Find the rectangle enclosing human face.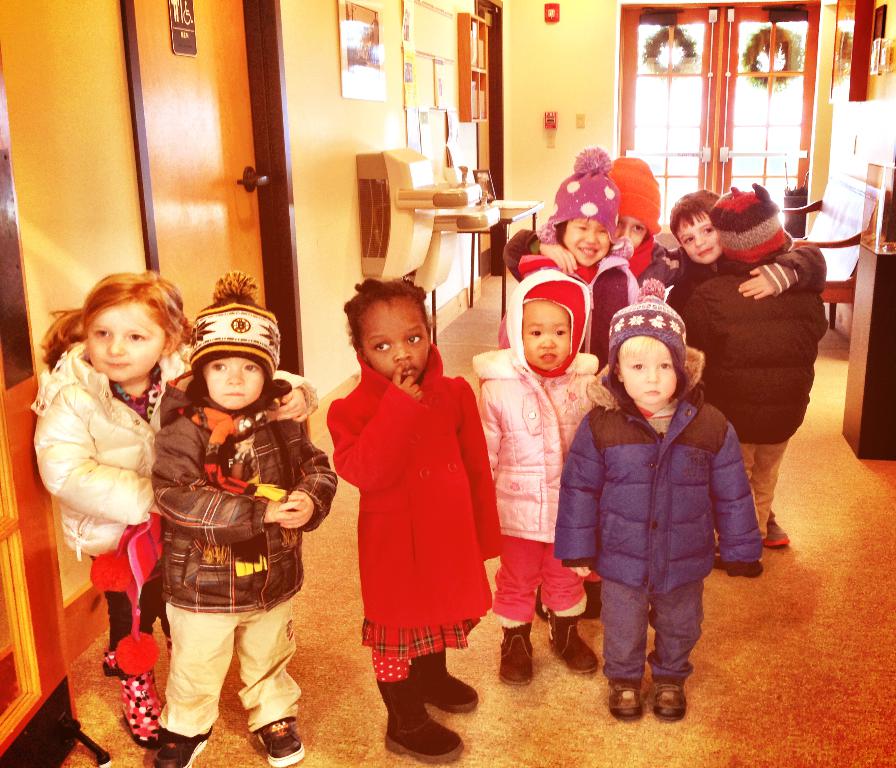
(353,297,424,384).
